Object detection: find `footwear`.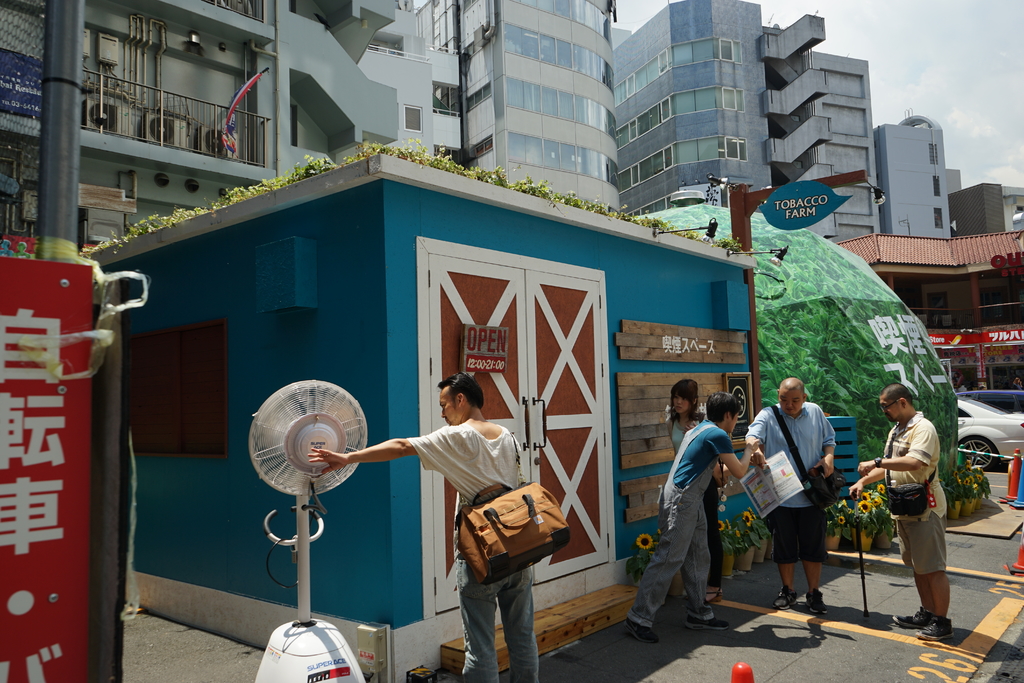
<bbox>915, 614, 956, 638</bbox>.
